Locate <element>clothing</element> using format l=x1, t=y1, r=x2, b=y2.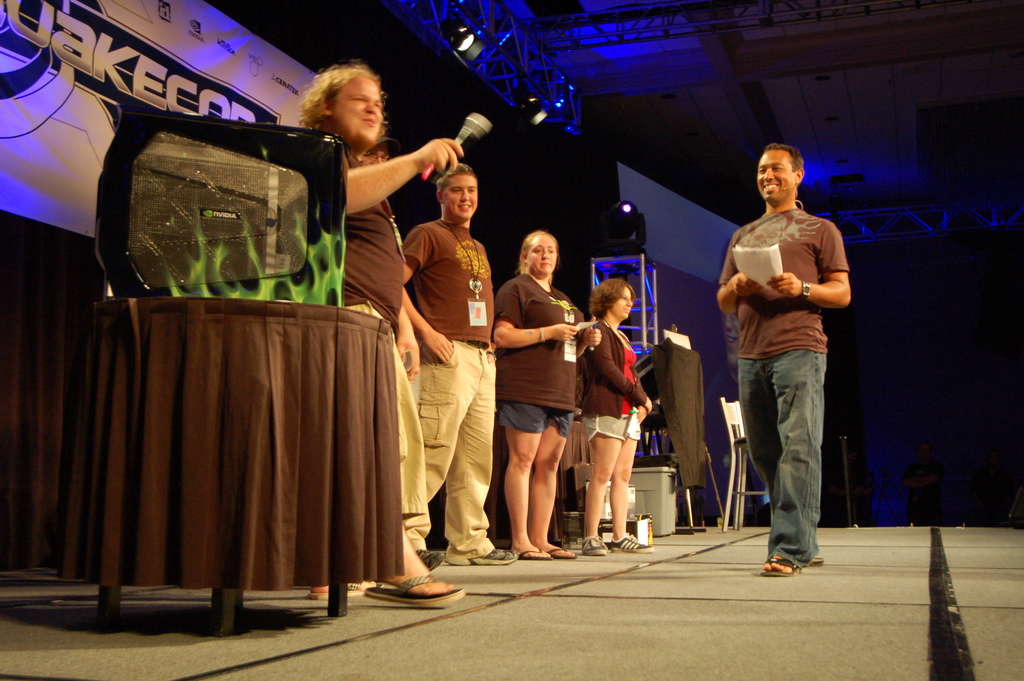
l=485, t=271, r=568, b=436.
